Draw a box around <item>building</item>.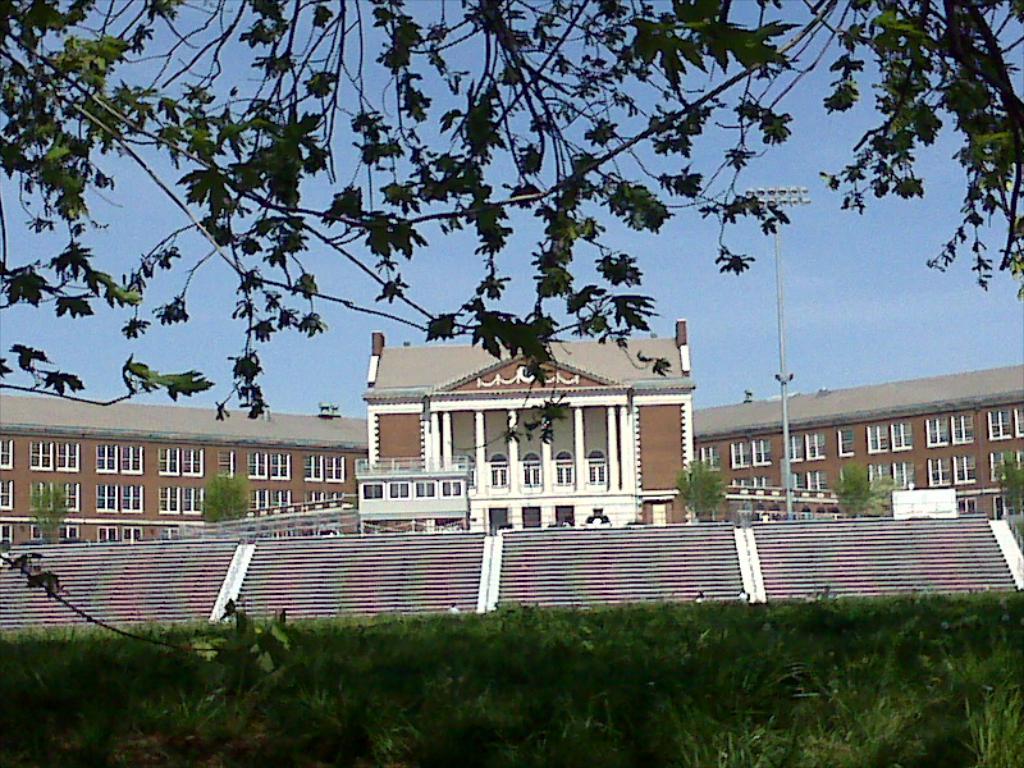
689/362/1023/531.
